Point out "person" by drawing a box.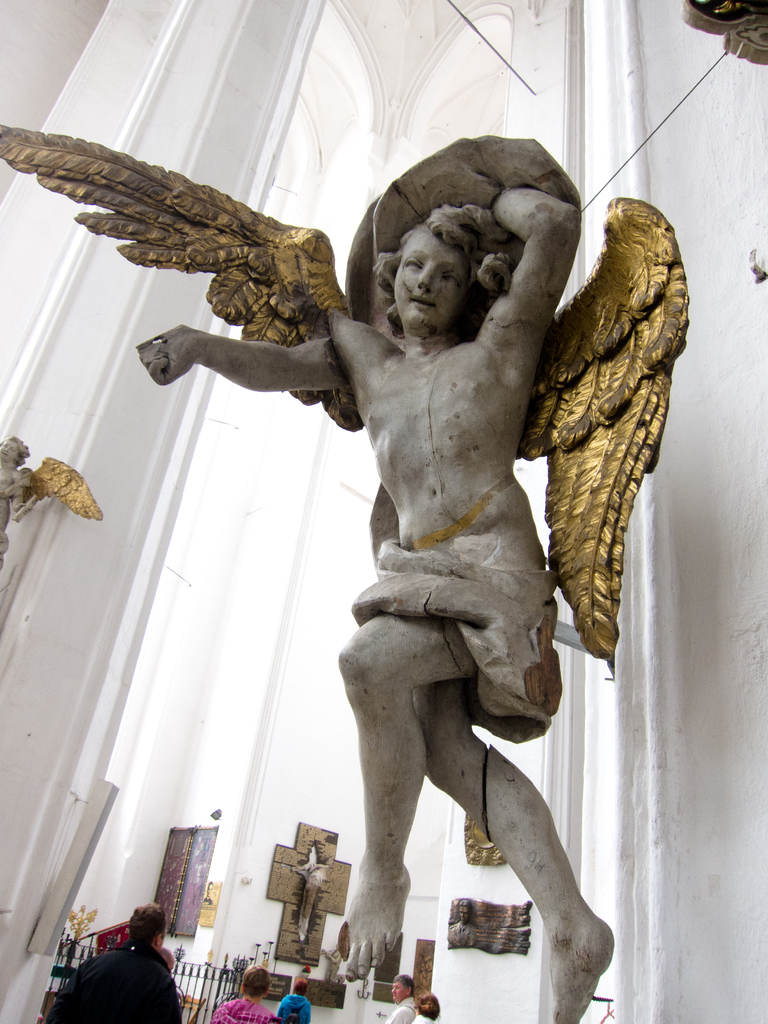
205,964,276,1023.
